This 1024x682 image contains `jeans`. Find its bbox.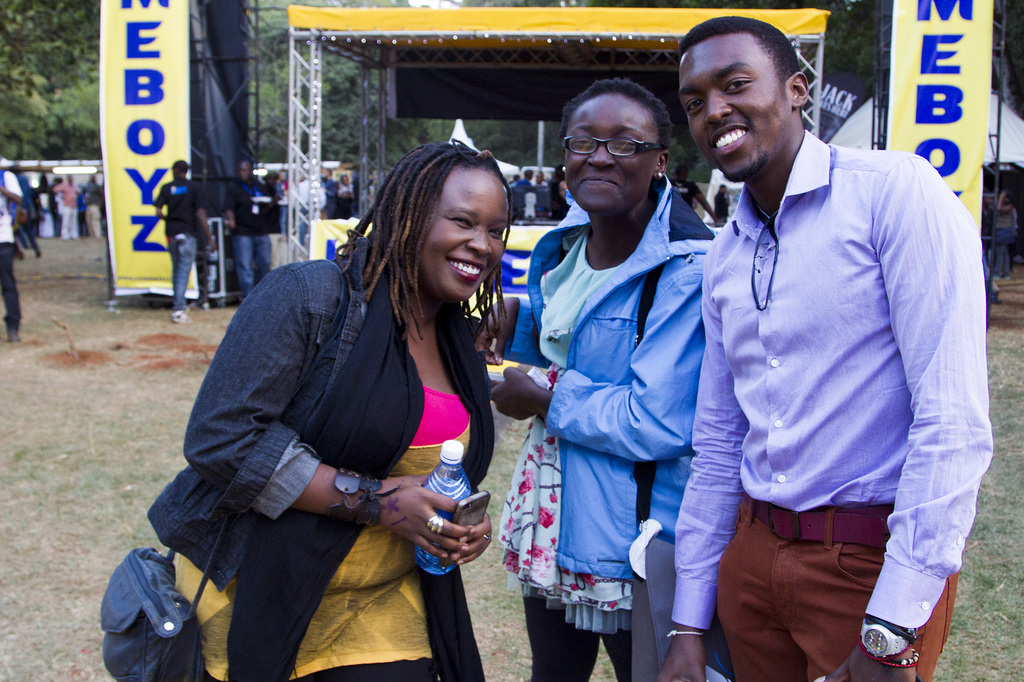
region(232, 232, 272, 297).
